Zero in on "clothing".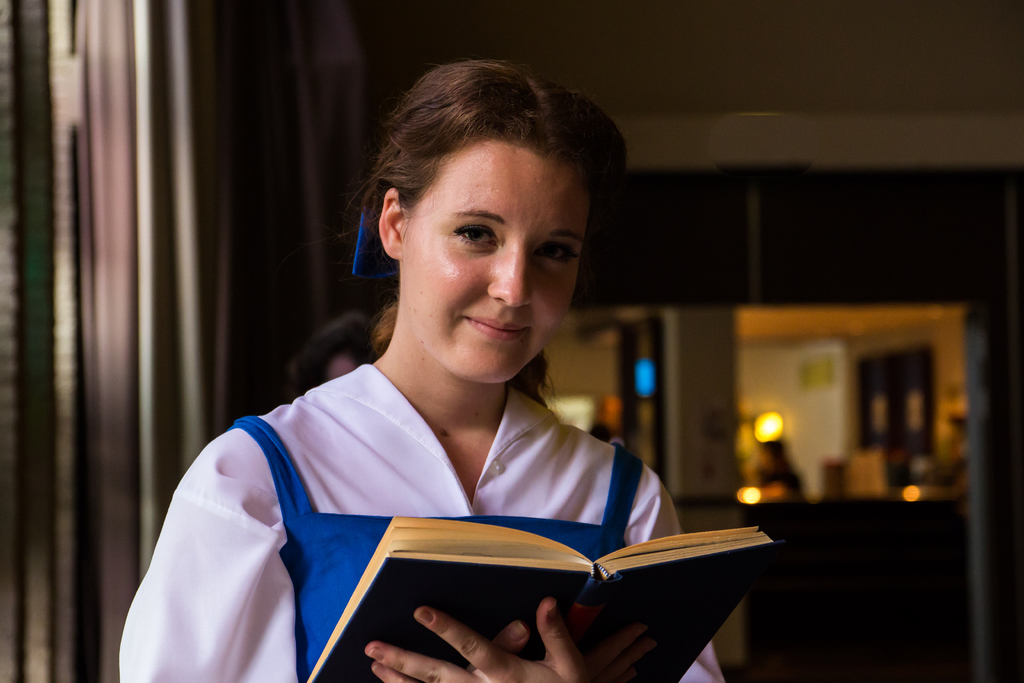
Zeroed in: 132 330 724 647.
